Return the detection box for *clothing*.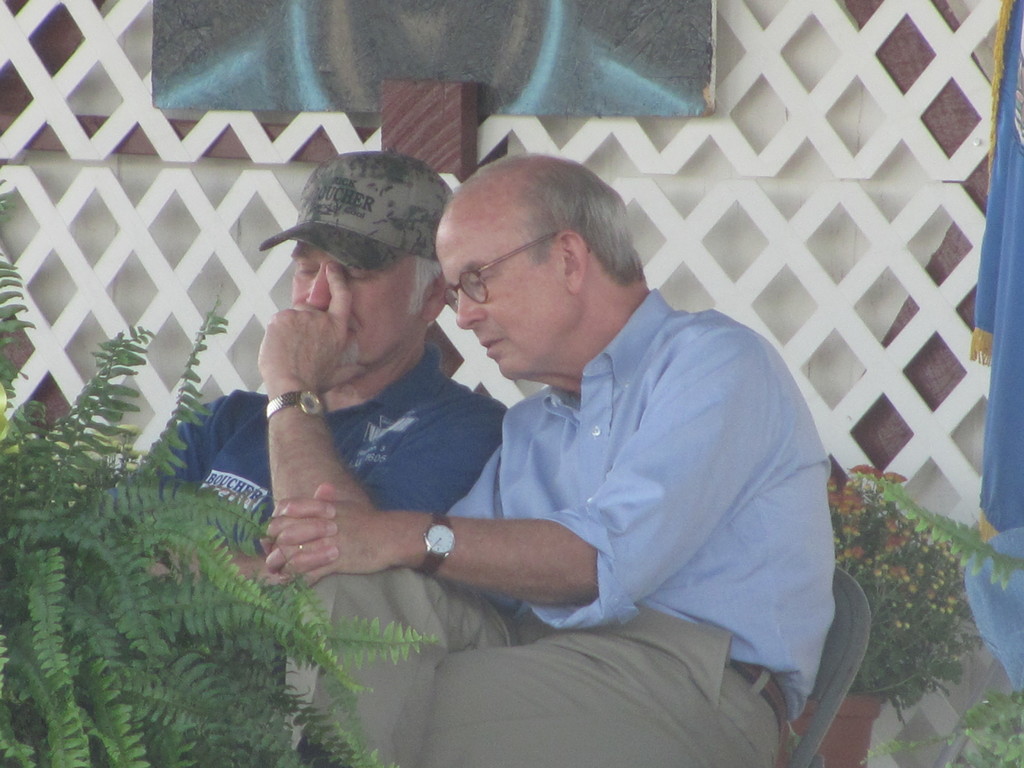
BBox(285, 285, 828, 767).
